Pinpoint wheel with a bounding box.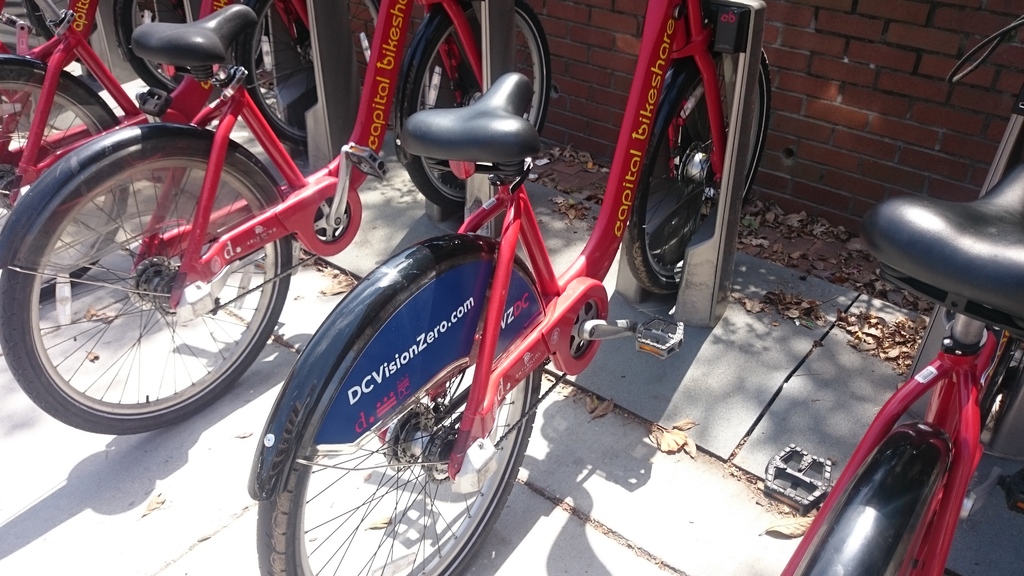
BBox(0, 138, 309, 437).
